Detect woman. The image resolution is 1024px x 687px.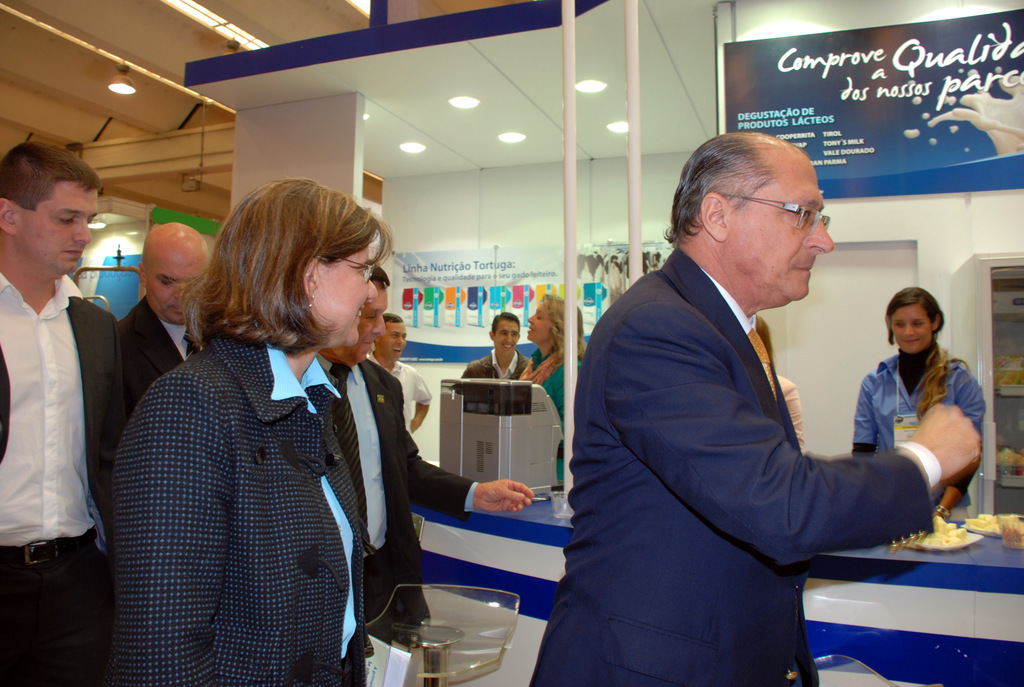
box(850, 287, 986, 521).
